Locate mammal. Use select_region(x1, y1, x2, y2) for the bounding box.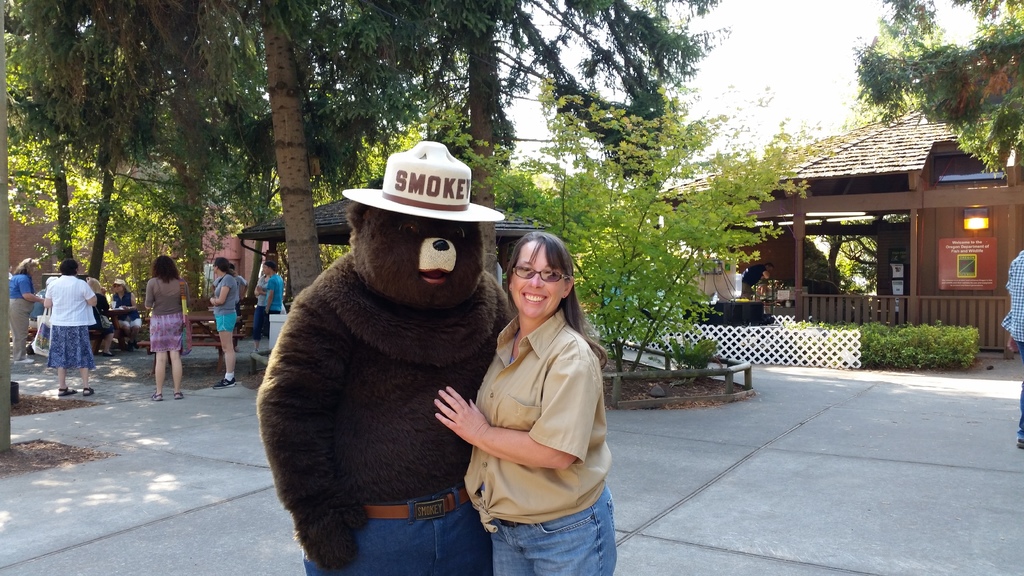
select_region(237, 273, 247, 302).
